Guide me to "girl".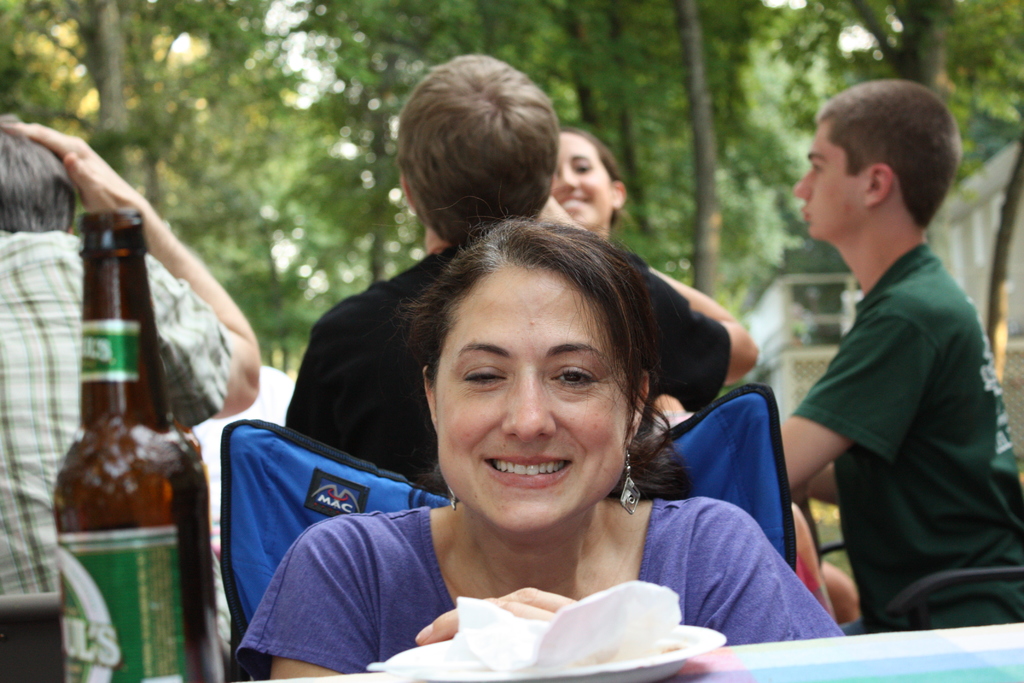
Guidance: (left=545, top=119, right=692, bottom=438).
